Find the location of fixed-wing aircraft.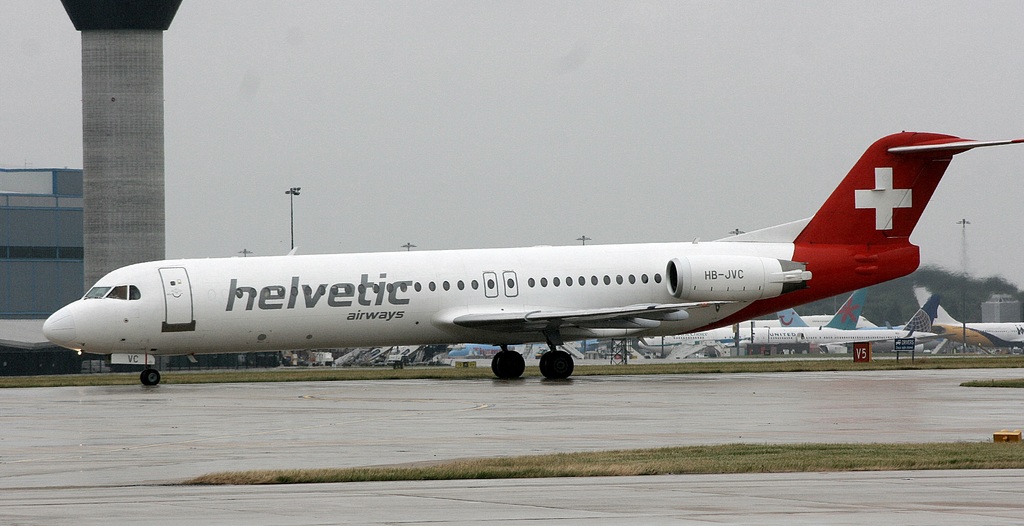
Location: (28, 134, 1023, 384).
